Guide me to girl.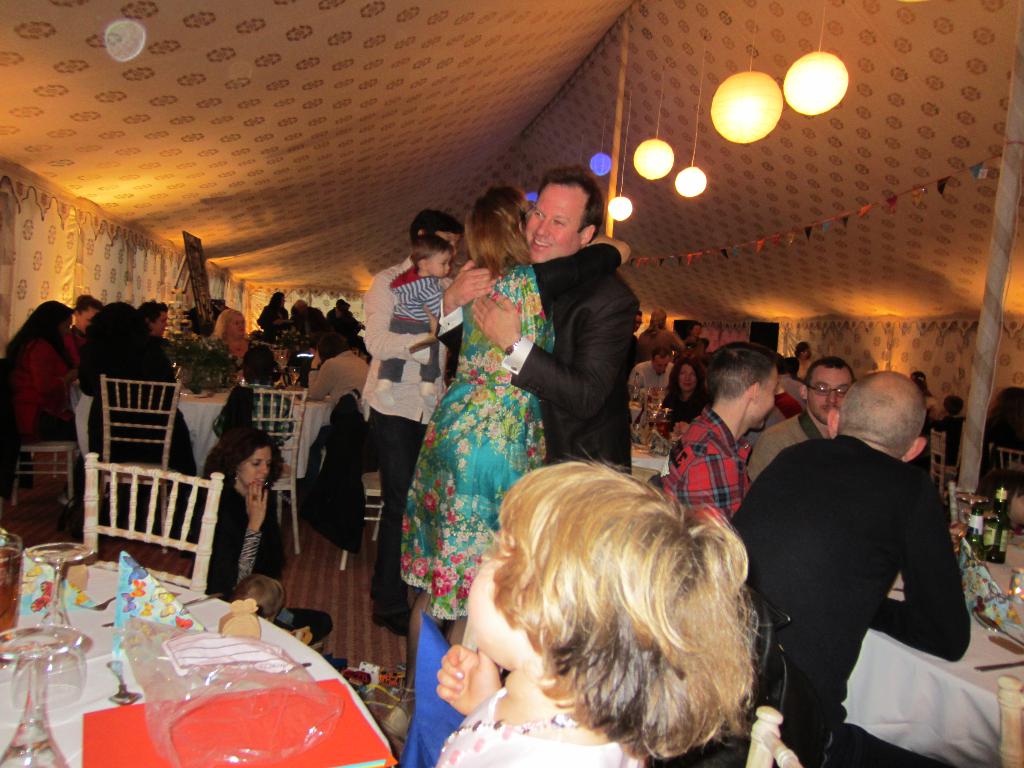
Guidance: (x1=436, y1=438, x2=772, y2=767).
